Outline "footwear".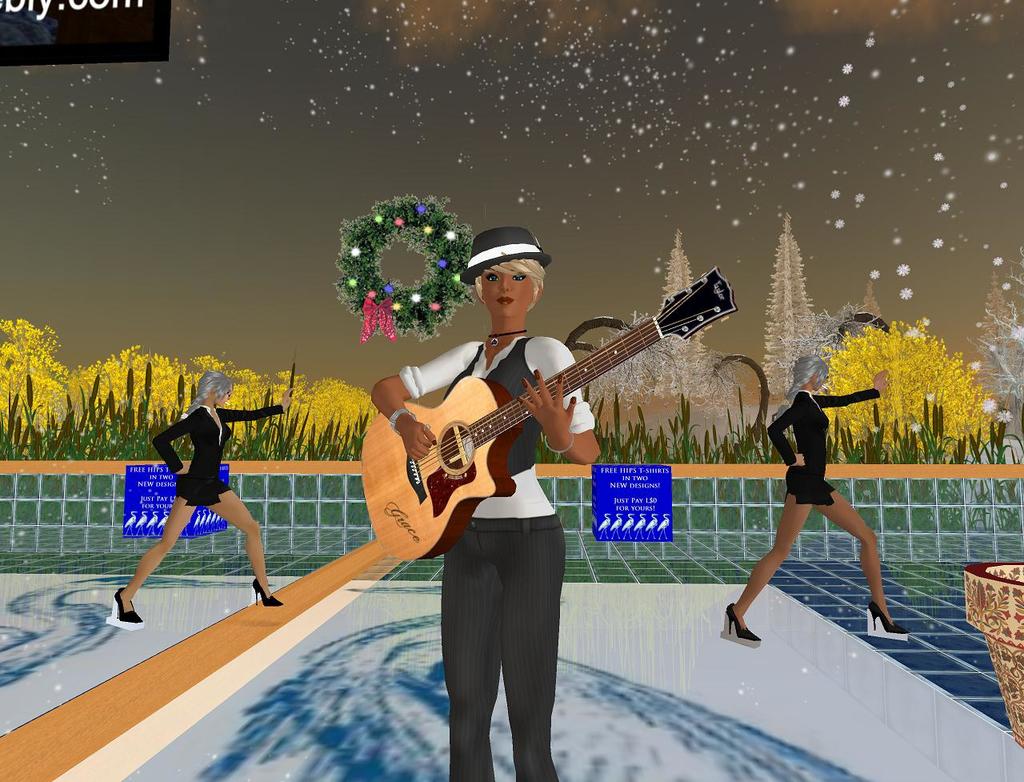
Outline: x1=254, y1=575, x2=284, y2=606.
